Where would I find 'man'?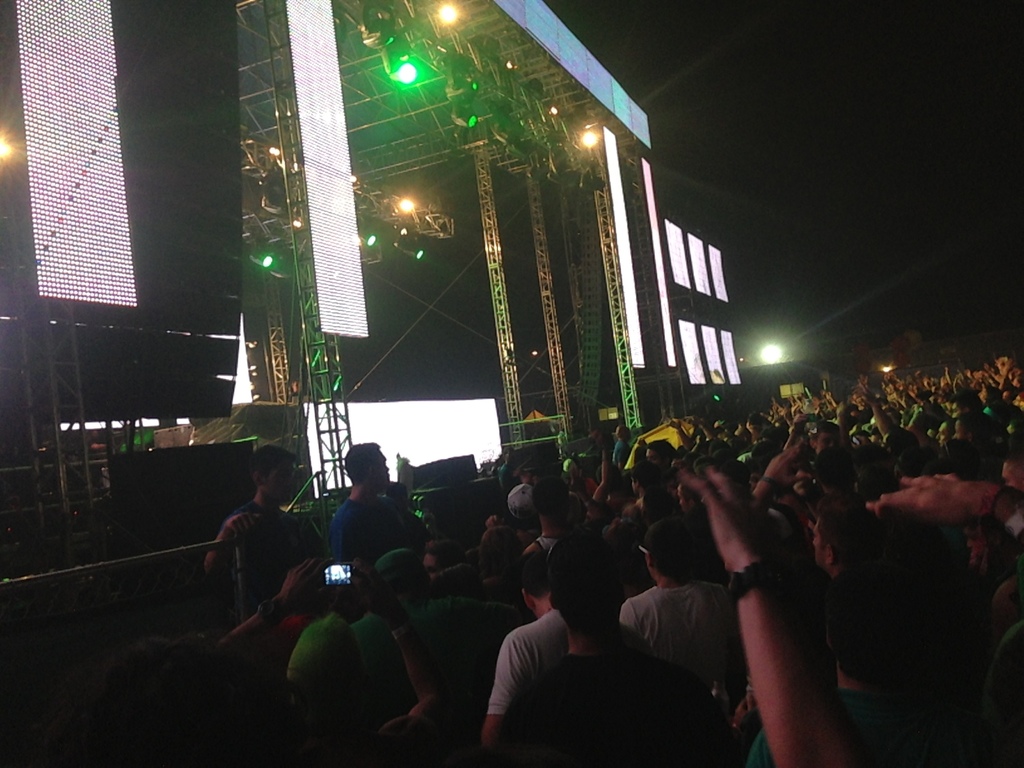
At (201, 445, 319, 623).
